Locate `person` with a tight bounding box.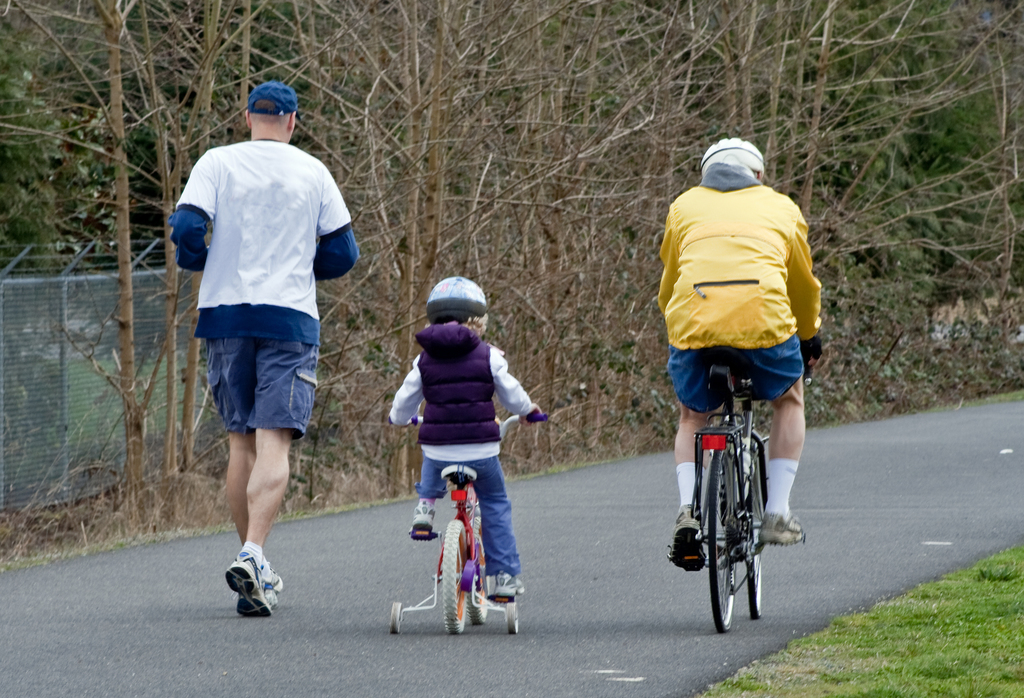
{"left": 385, "top": 276, "right": 545, "bottom": 597}.
